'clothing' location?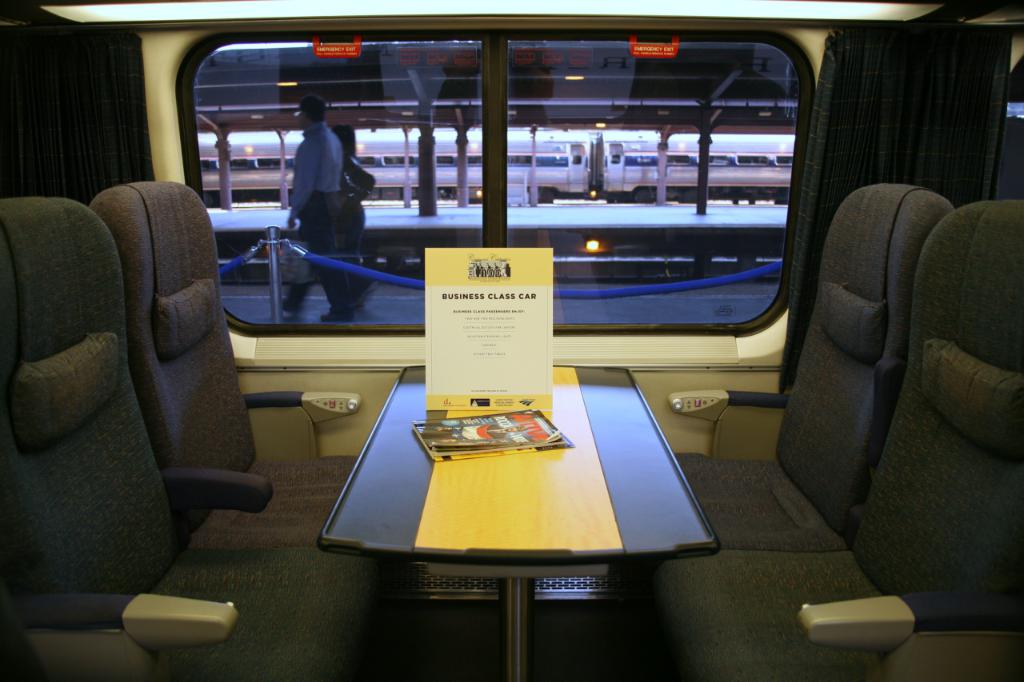
(x1=342, y1=146, x2=398, y2=309)
